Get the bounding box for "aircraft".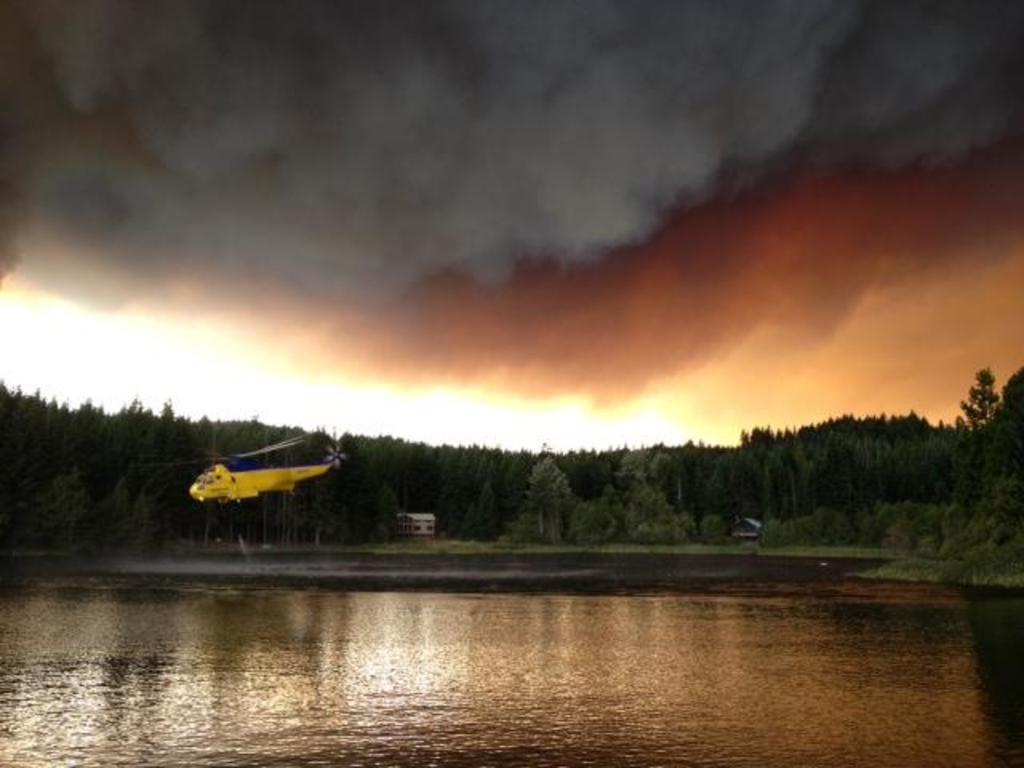
l=171, t=438, r=334, b=530.
